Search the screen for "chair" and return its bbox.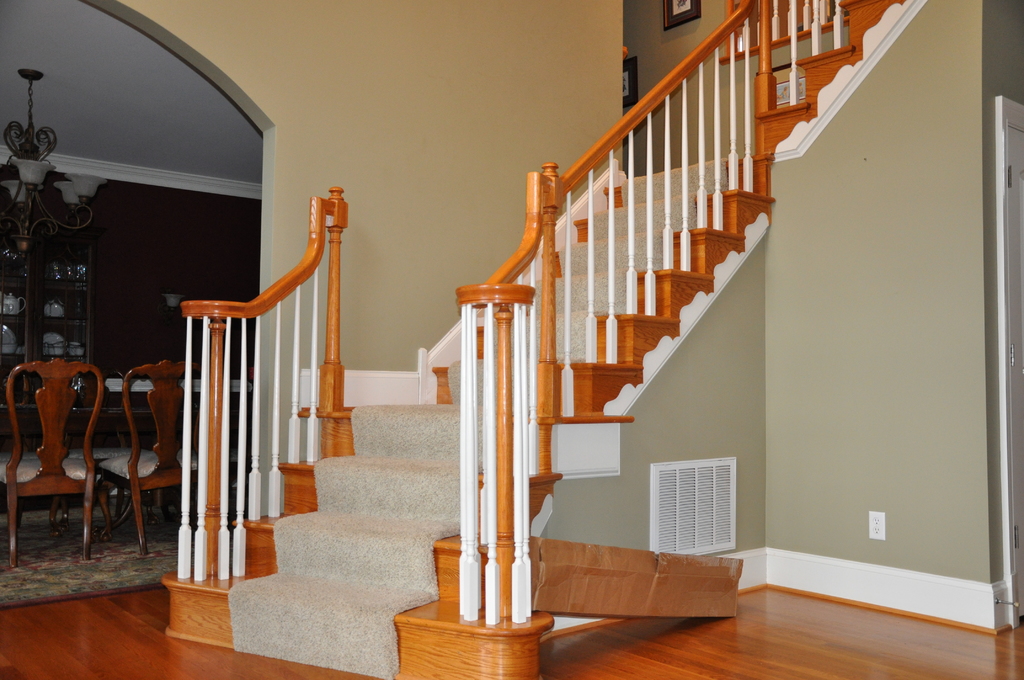
Found: <bbox>0, 355, 101, 563</bbox>.
